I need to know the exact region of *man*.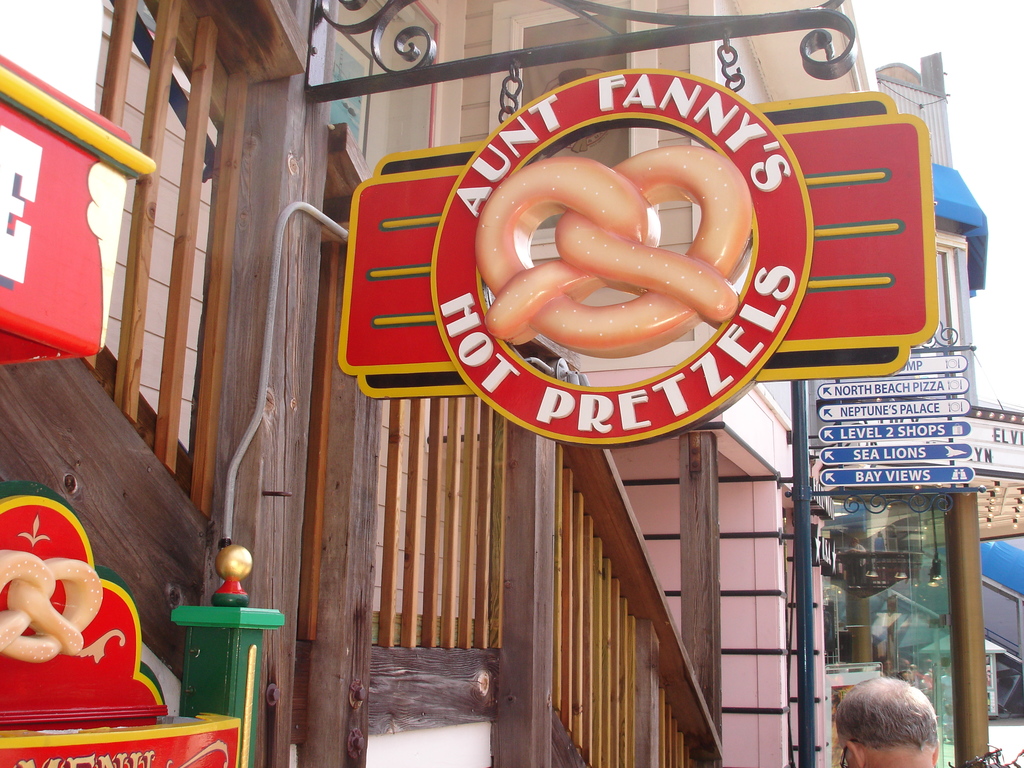
Region: BBox(835, 671, 949, 755).
